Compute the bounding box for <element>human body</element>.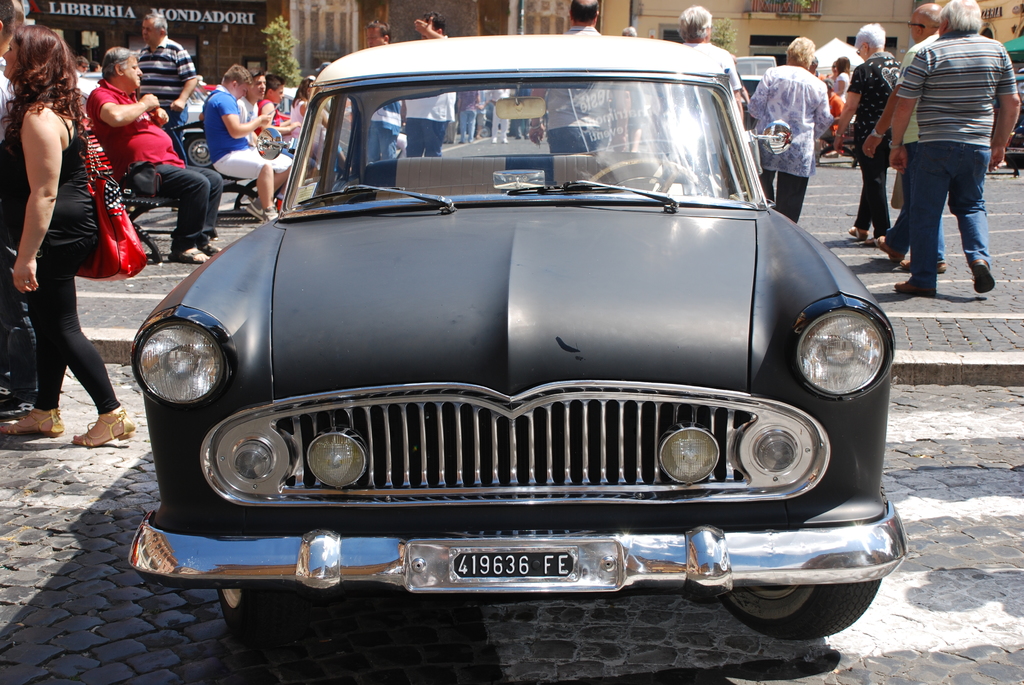
pyautogui.locateOnScreen(835, 17, 913, 245).
